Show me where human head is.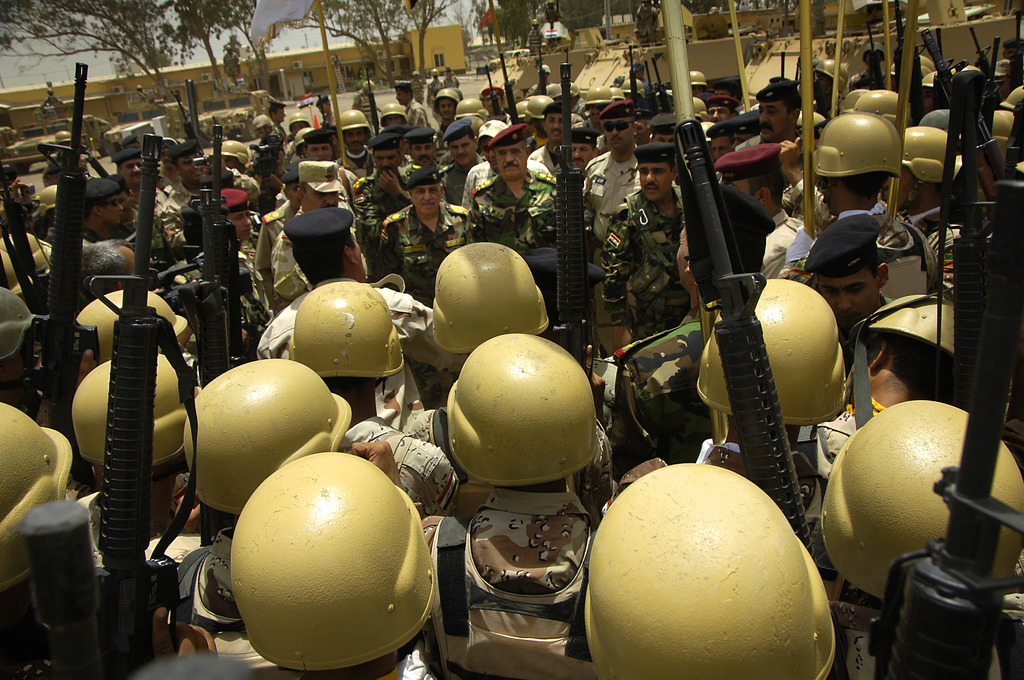
human head is at <box>810,111,903,214</box>.
